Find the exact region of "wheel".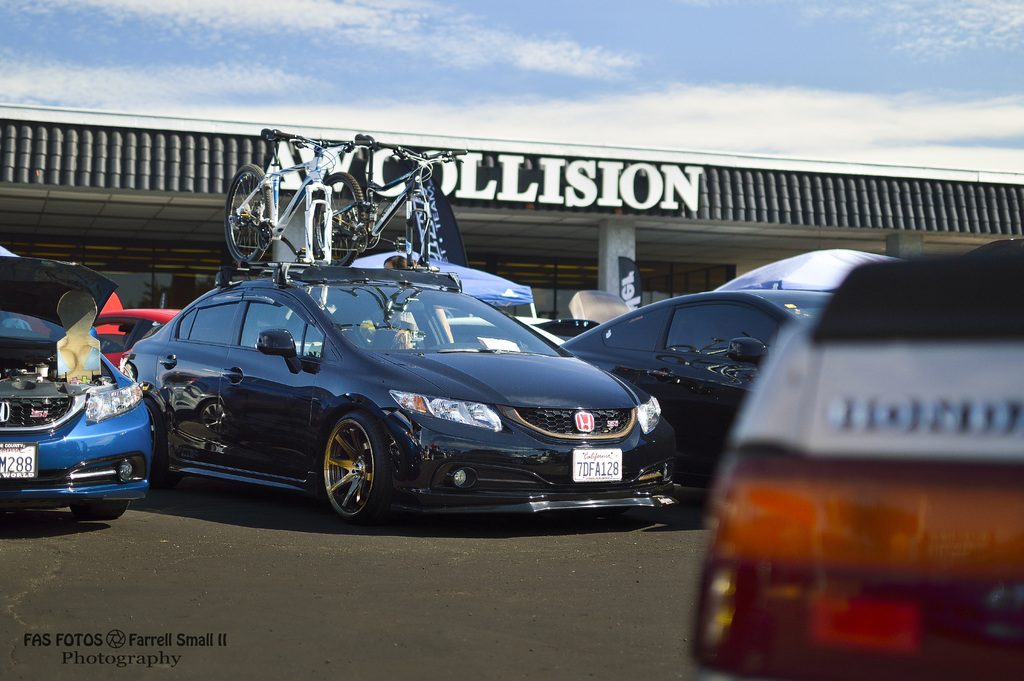
Exact region: [220, 160, 275, 265].
